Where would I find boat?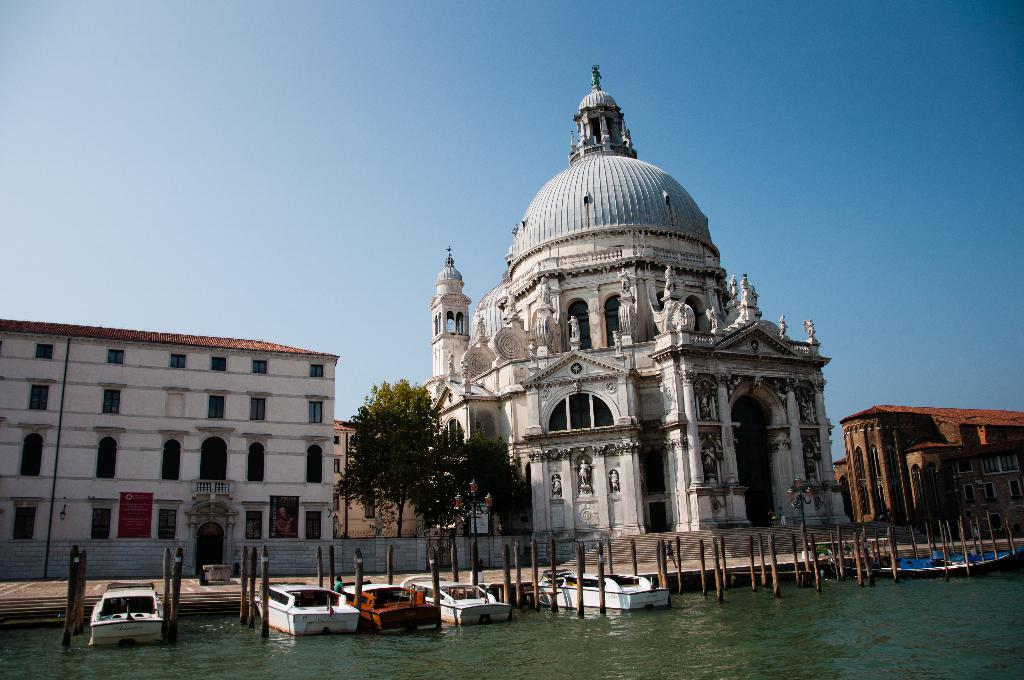
At (left=247, top=585, right=365, bottom=645).
